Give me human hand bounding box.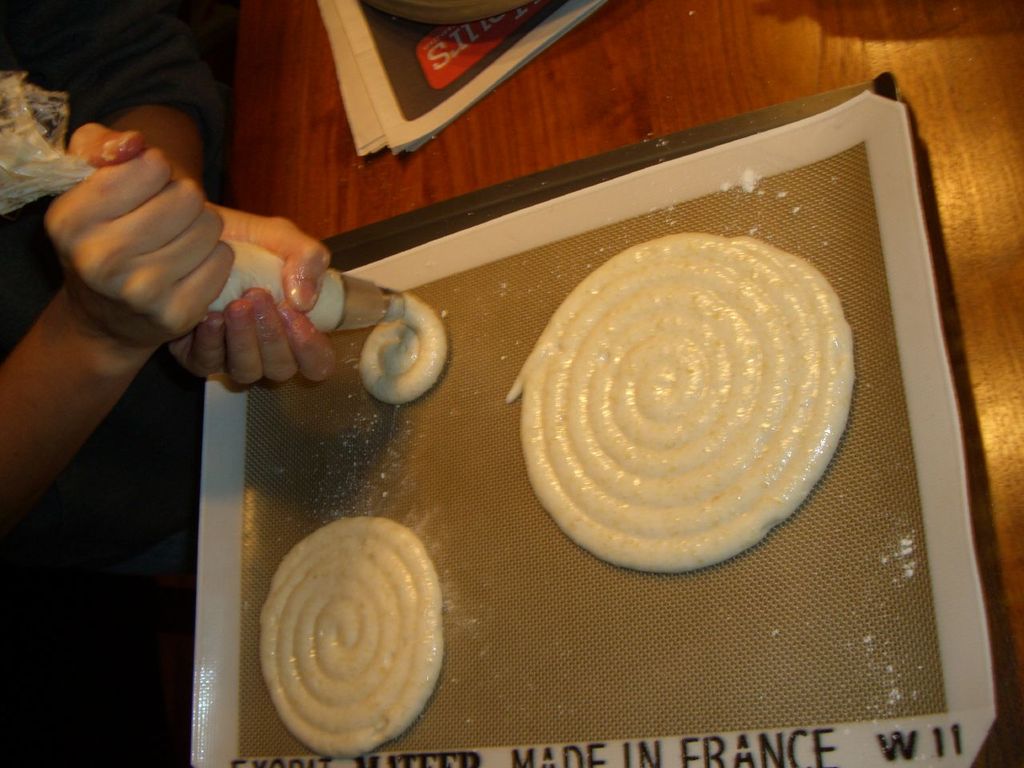
[167,198,335,386].
